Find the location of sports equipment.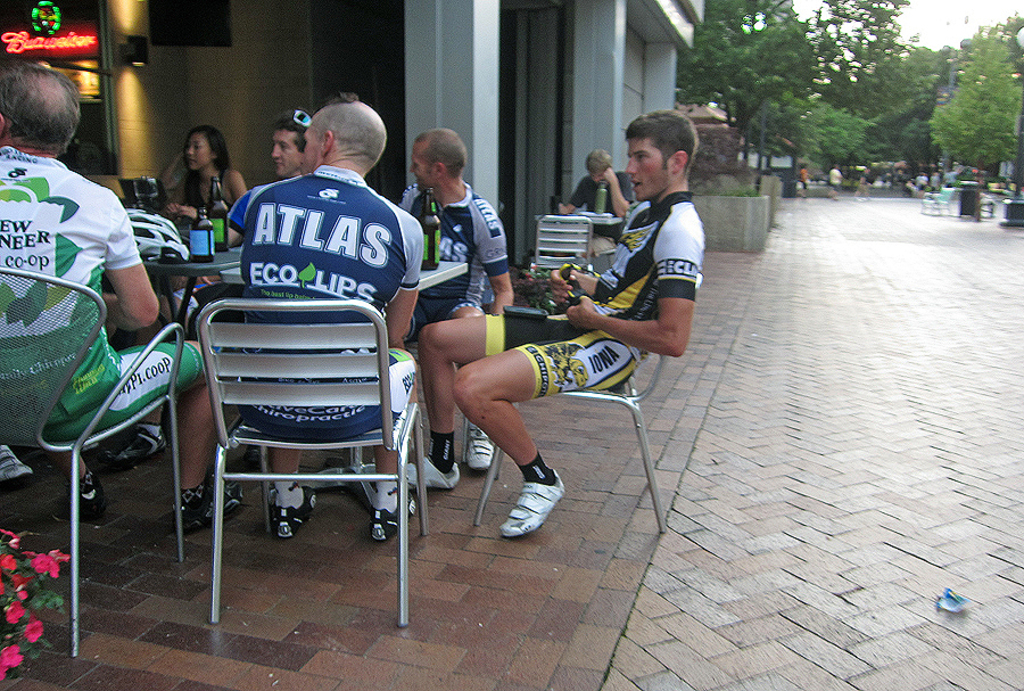
Location: select_region(464, 426, 494, 471).
